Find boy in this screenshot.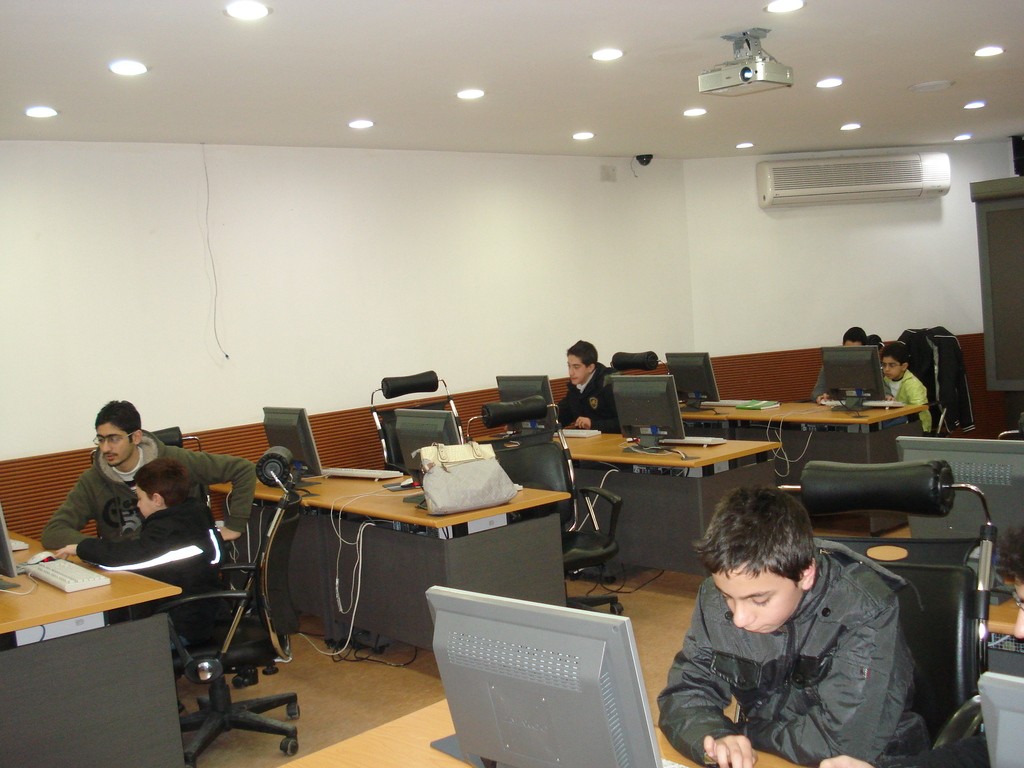
The bounding box for boy is bbox(655, 495, 881, 737).
